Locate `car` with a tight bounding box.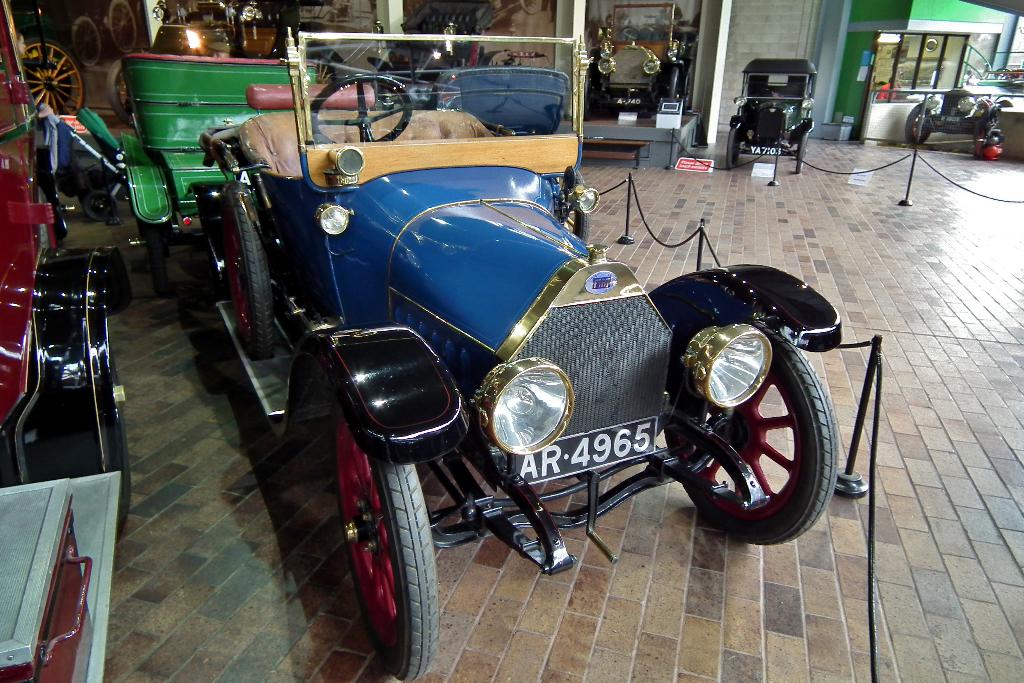
(731,56,815,171).
